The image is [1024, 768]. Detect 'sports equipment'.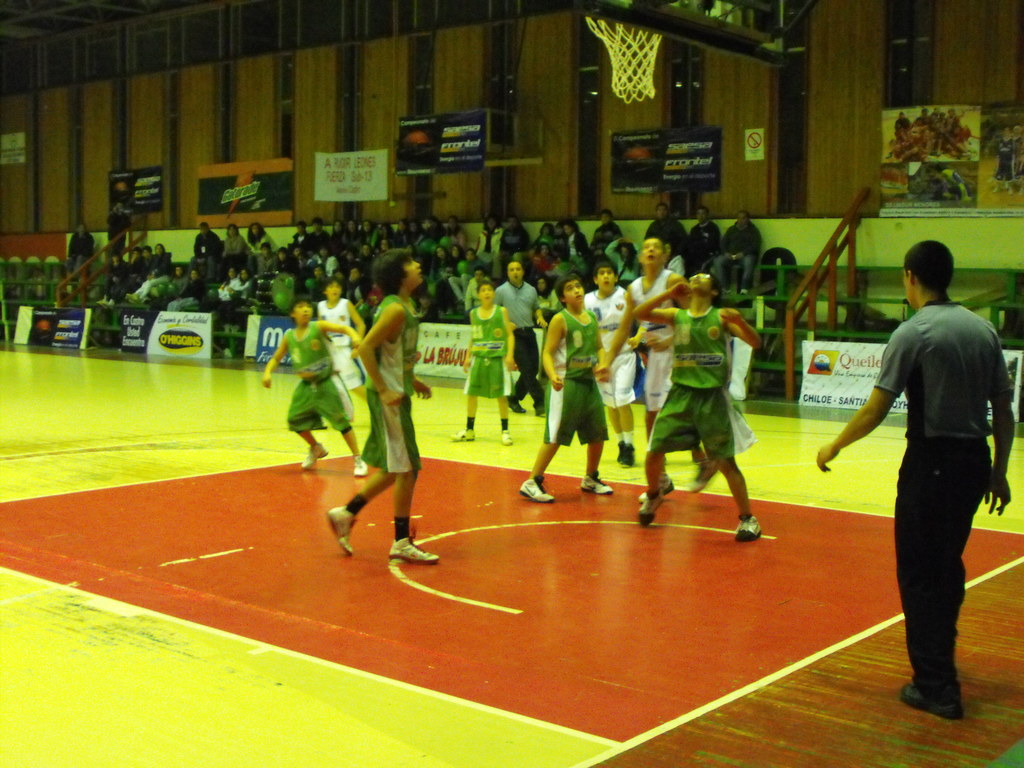
Detection: rect(300, 438, 330, 471).
